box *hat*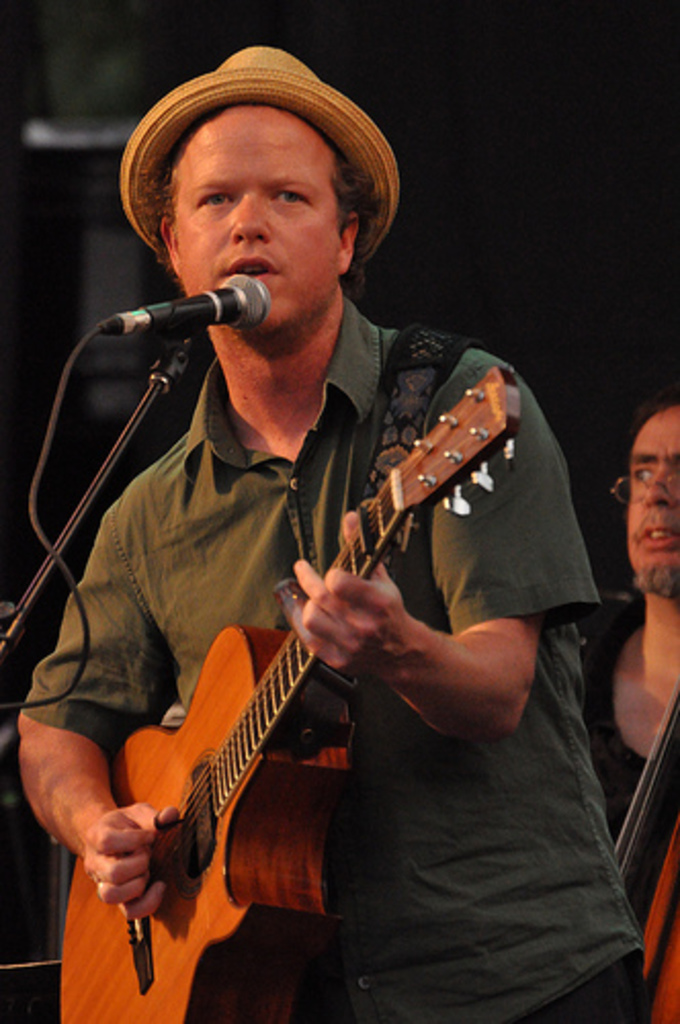
detection(117, 45, 399, 264)
